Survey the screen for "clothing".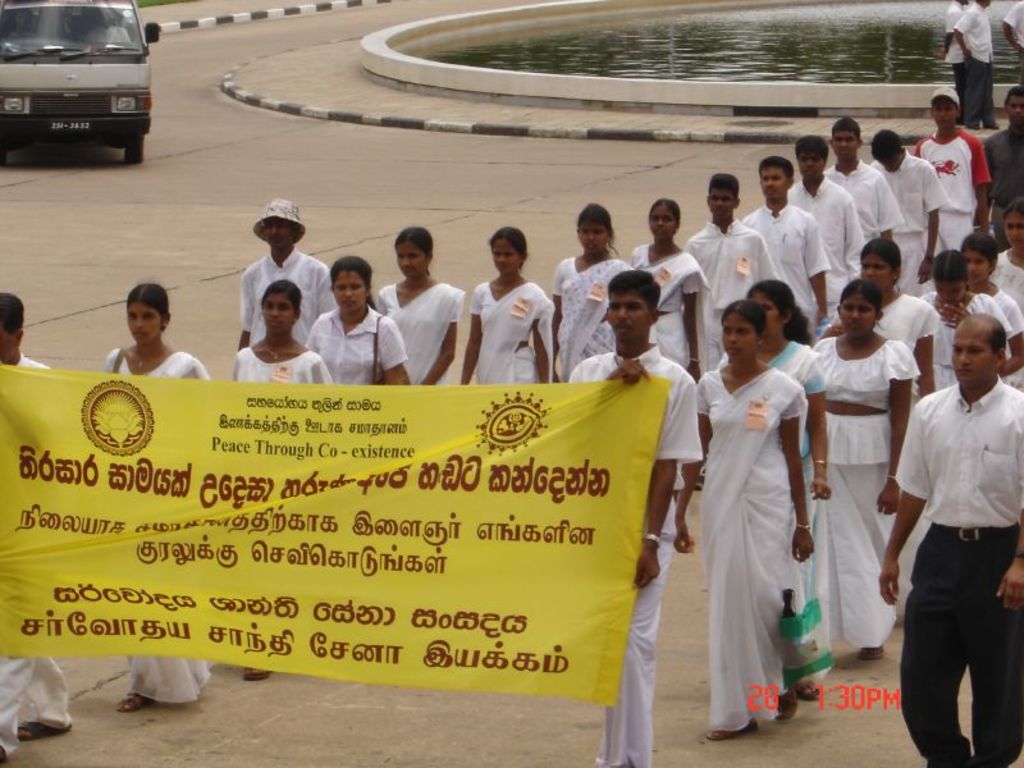
Survey found: region(468, 284, 558, 384).
